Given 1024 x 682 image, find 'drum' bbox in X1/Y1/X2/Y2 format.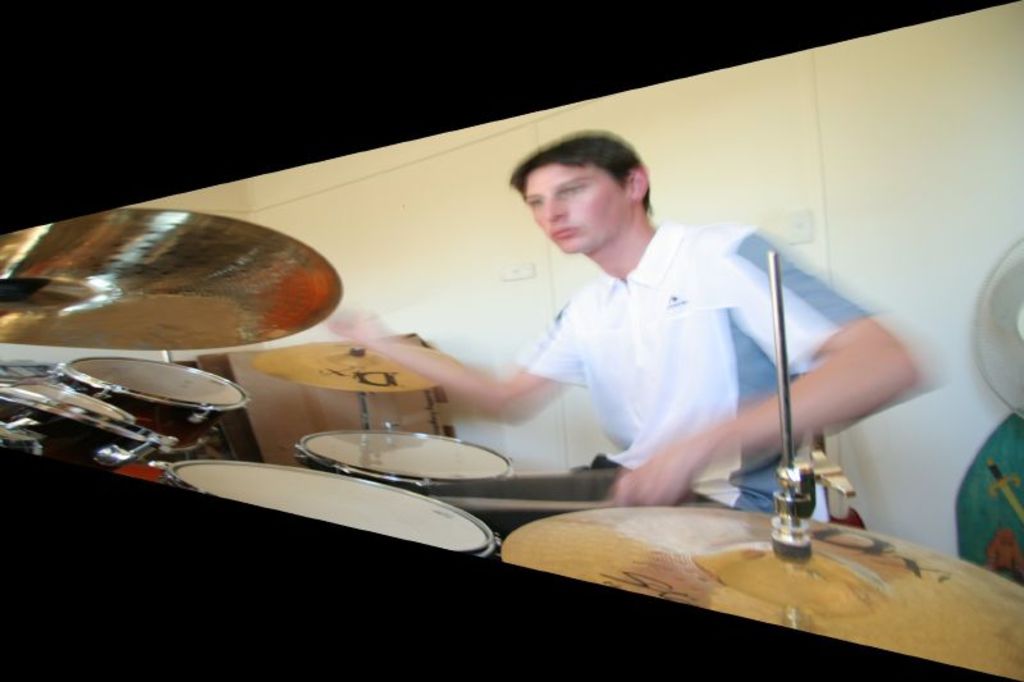
61/357/247/452.
